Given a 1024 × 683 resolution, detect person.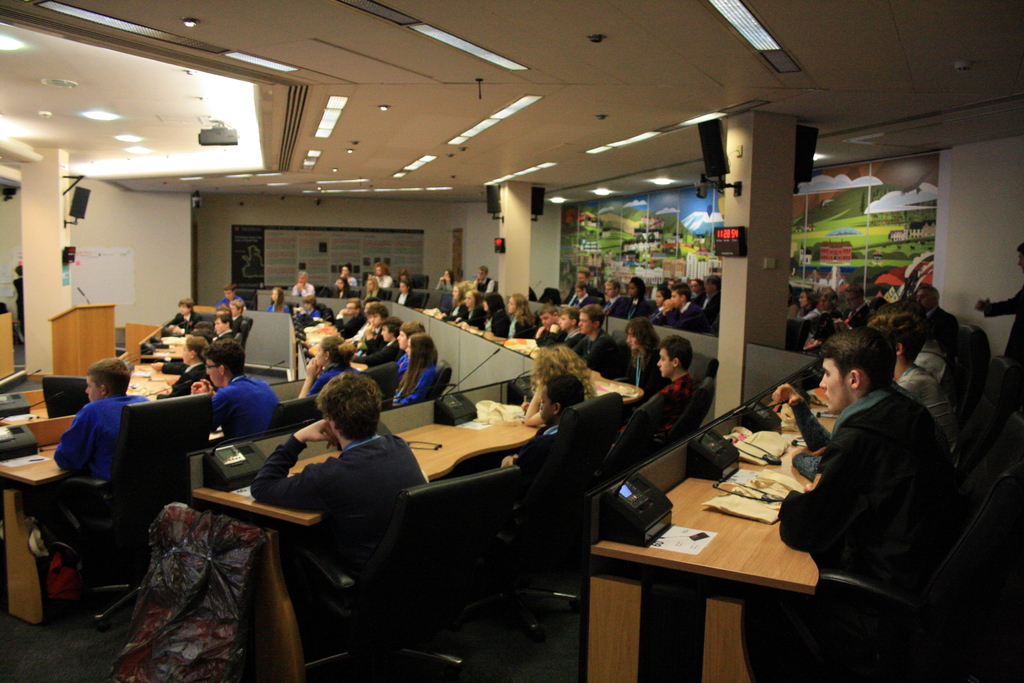
detection(291, 269, 314, 301).
